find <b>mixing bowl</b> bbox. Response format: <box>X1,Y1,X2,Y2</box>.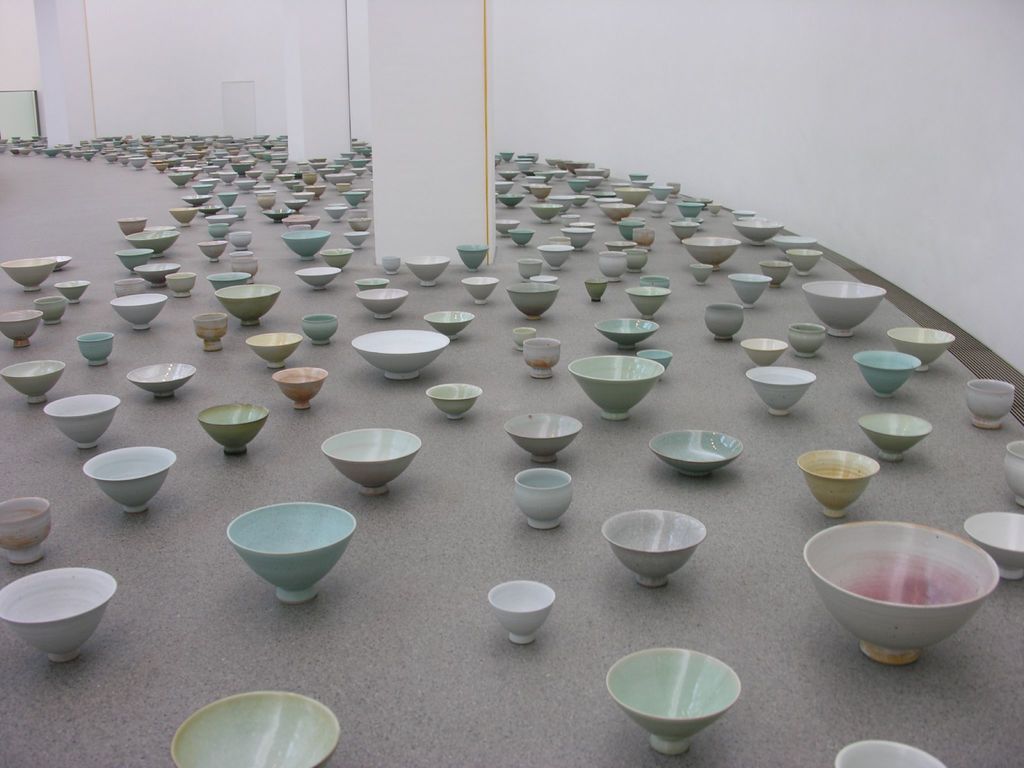
<box>215,498,349,619</box>.
